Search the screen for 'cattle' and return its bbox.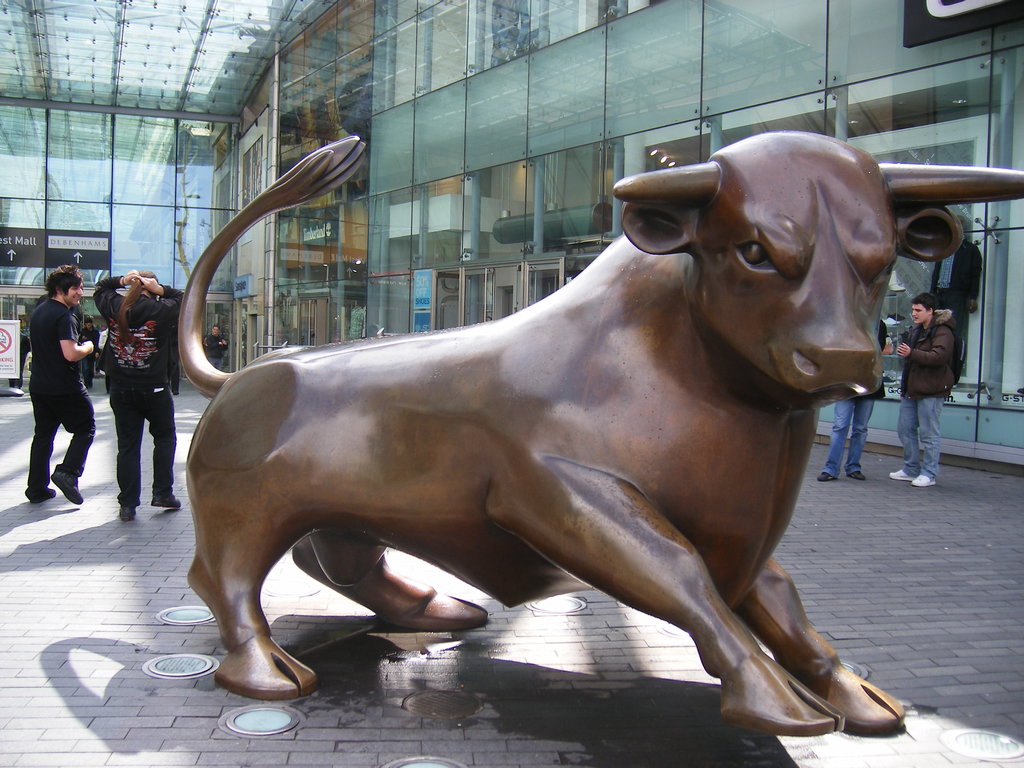
Found: rect(132, 149, 908, 767).
